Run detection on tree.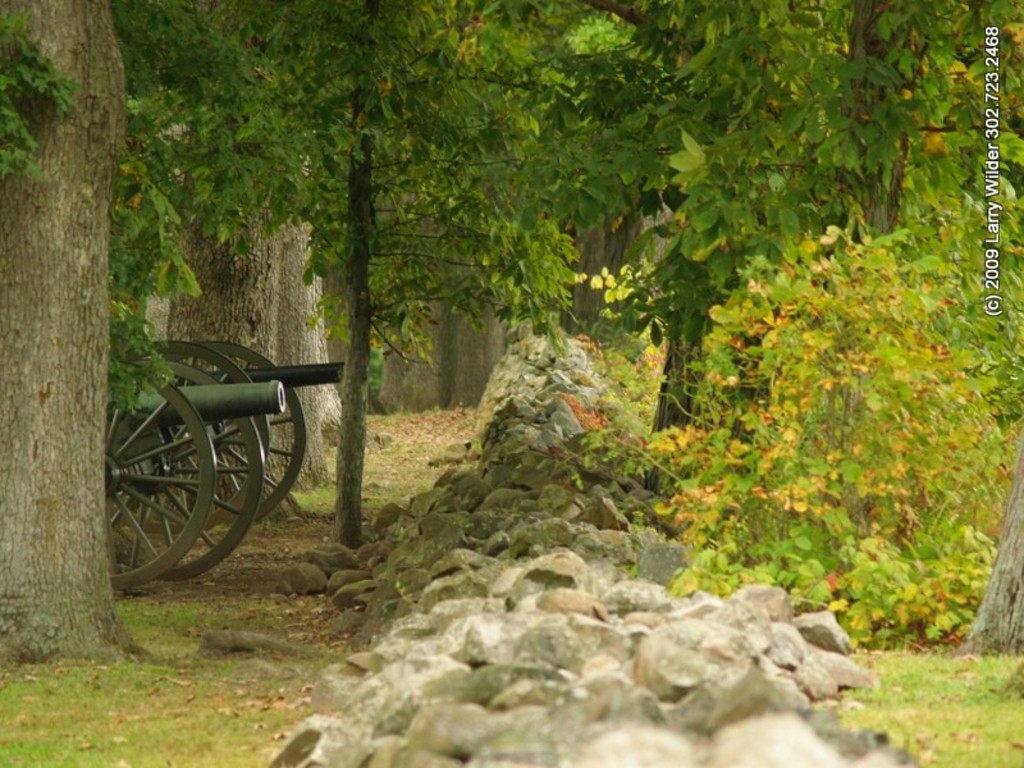
Result: (left=148, top=0, right=596, bottom=549).
